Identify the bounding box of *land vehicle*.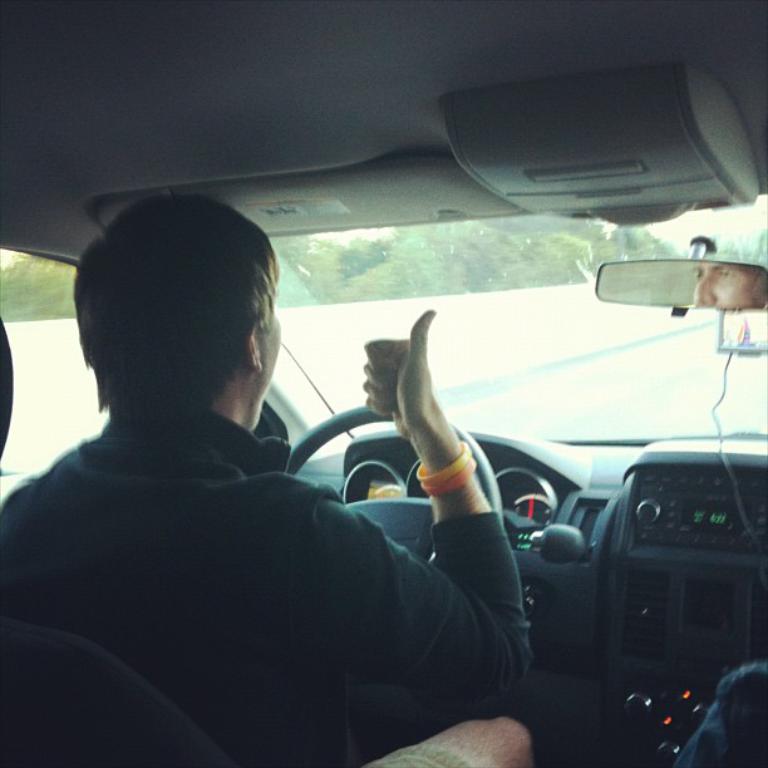
rect(0, 136, 689, 743).
